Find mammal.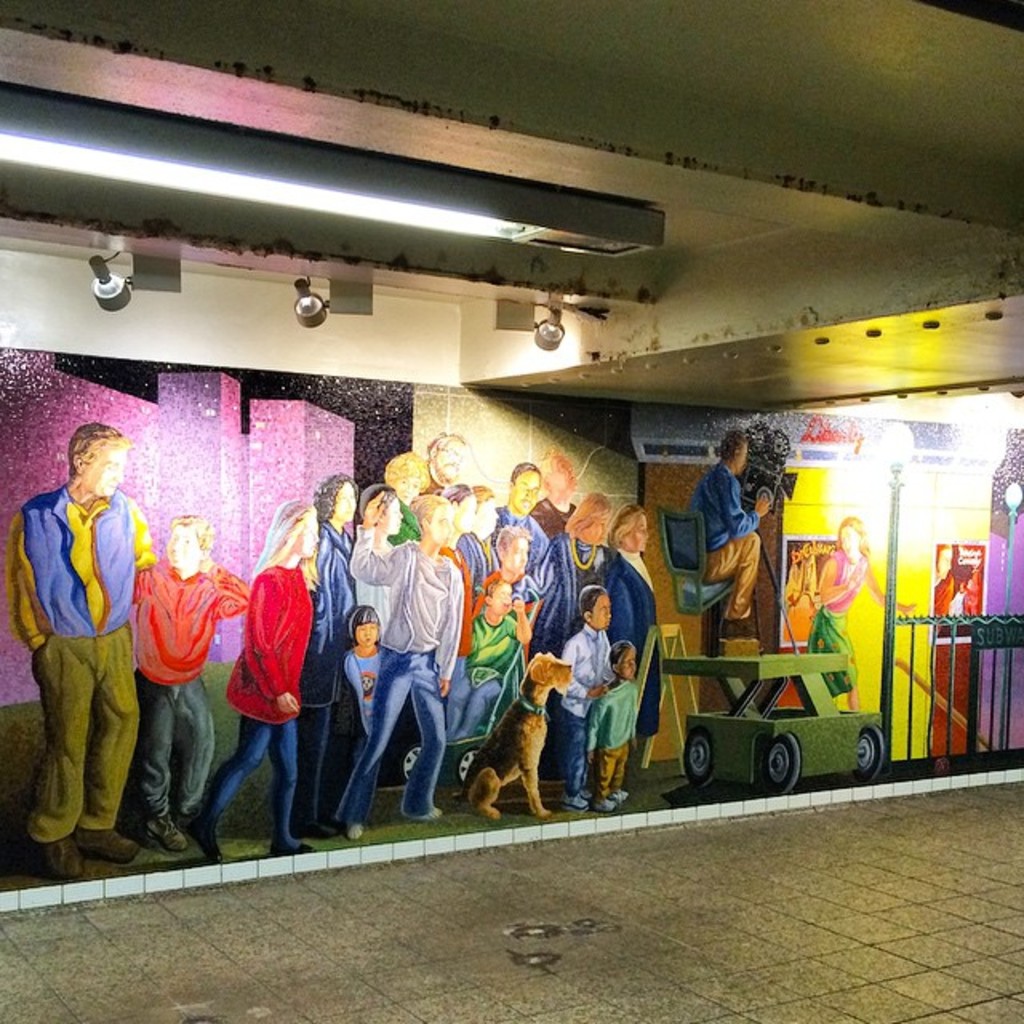
rect(344, 490, 466, 842).
